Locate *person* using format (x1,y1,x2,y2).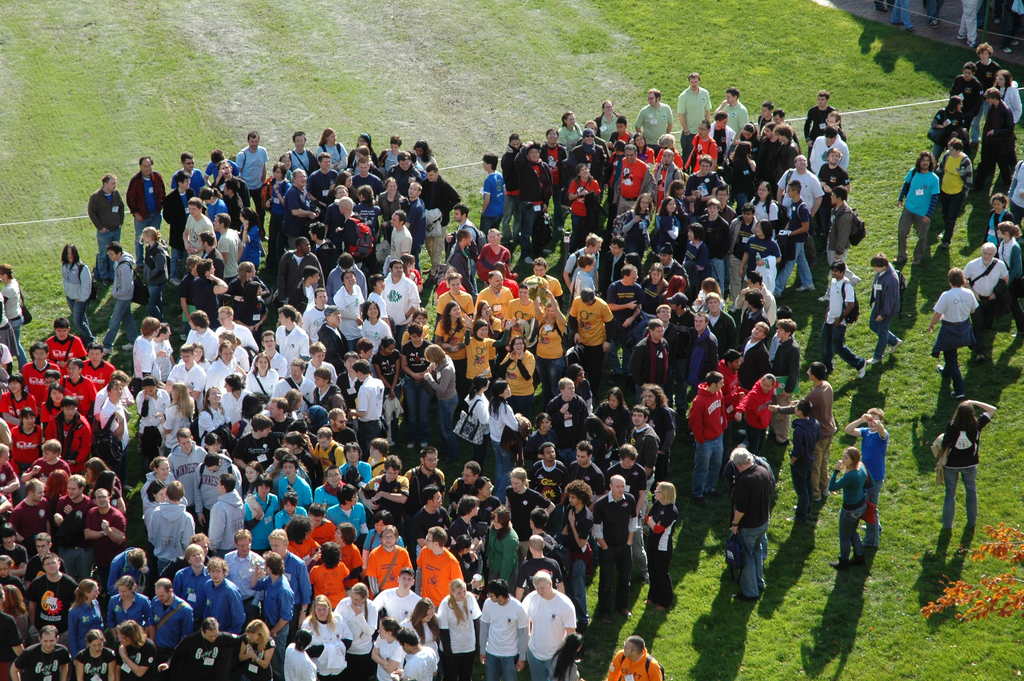
(337,349,360,415).
